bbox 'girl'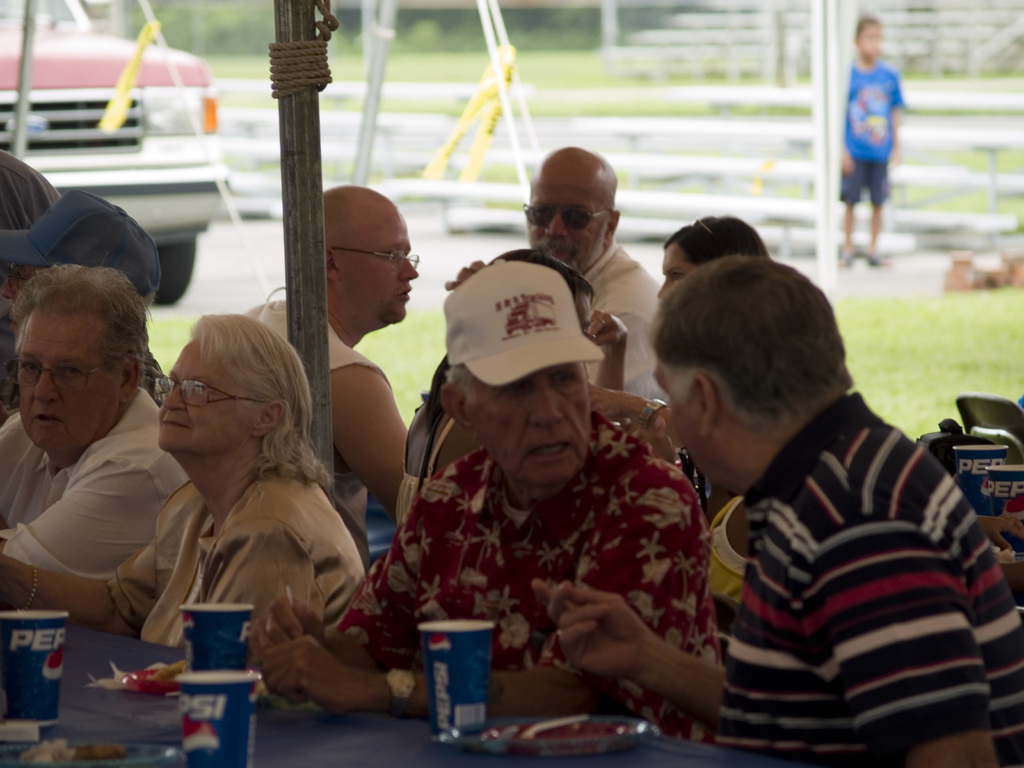
box(584, 206, 774, 467)
